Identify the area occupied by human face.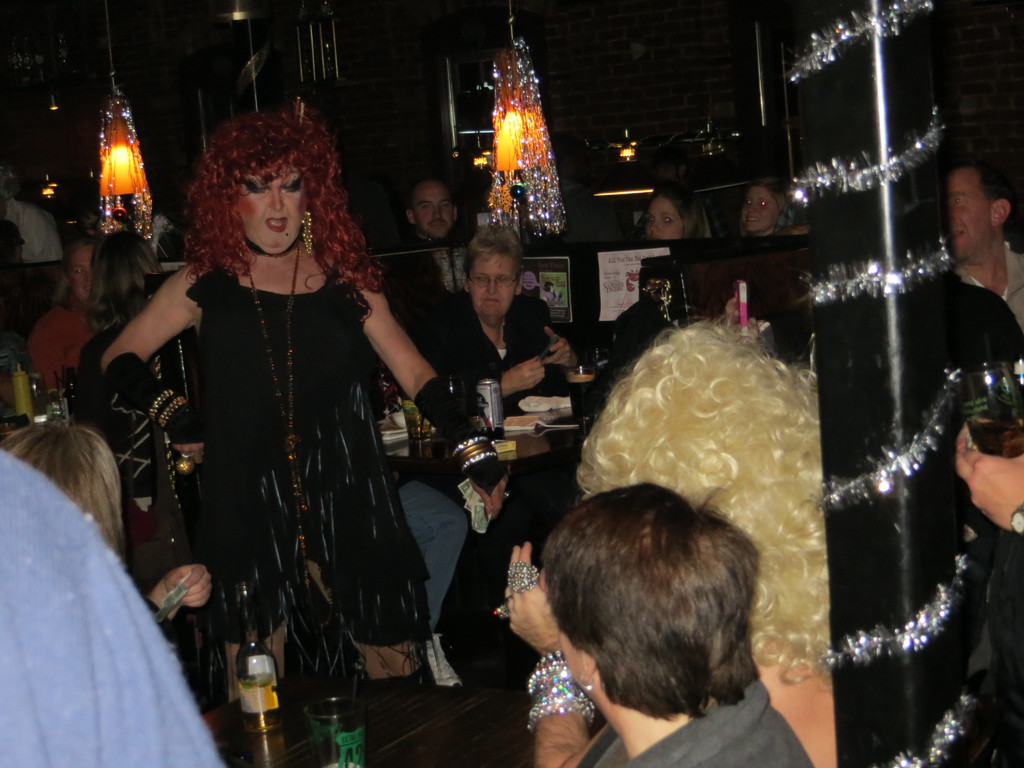
Area: bbox=(16, 229, 23, 268).
